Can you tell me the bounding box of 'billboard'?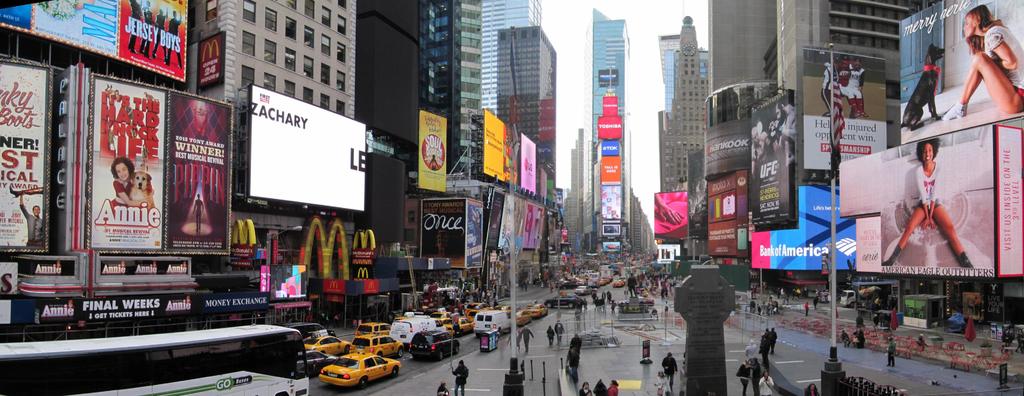
{"x1": 596, "y1": 156, "x2": 624, "y2": 190}.
